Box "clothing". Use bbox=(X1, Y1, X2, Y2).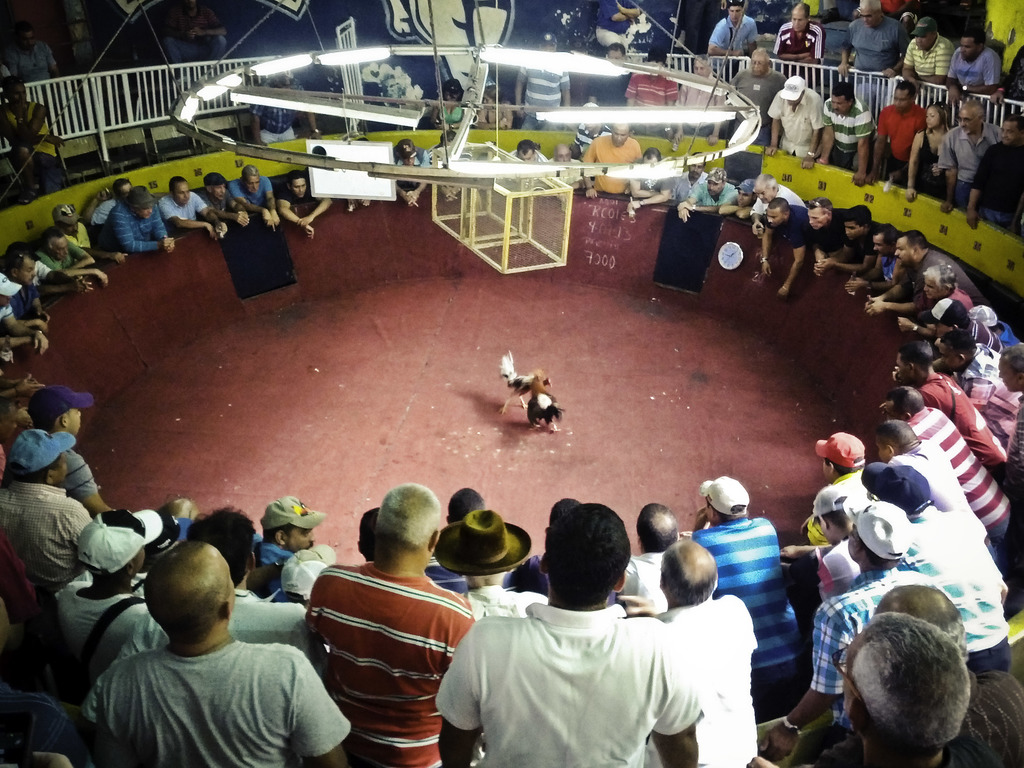
bbox=(319, 560, 490, 767).
